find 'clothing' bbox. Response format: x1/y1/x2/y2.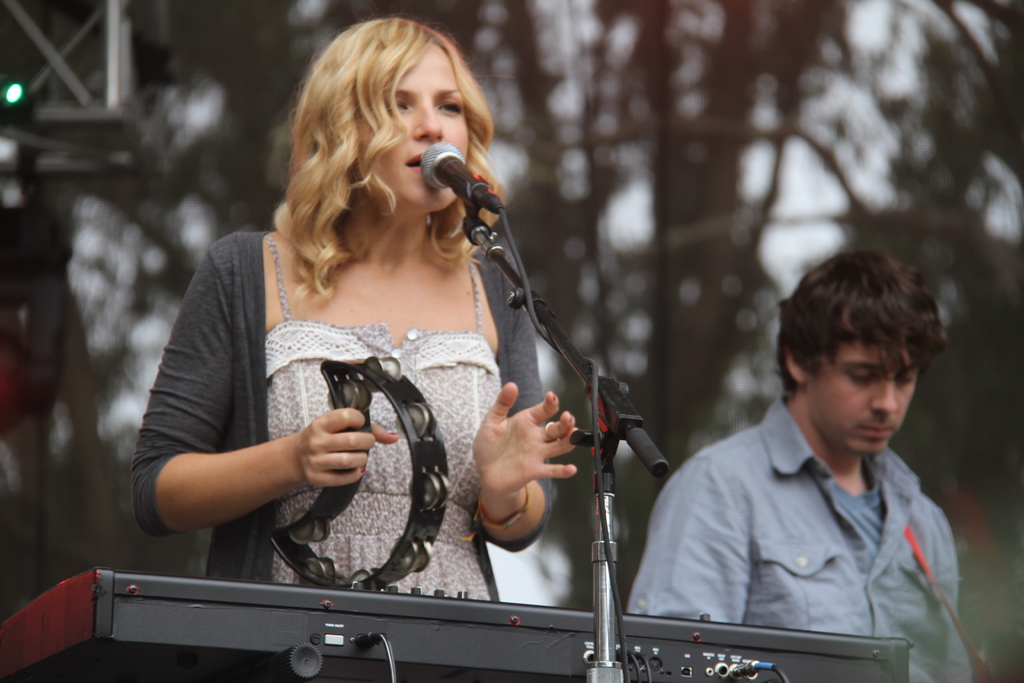
630/394/978/682.
